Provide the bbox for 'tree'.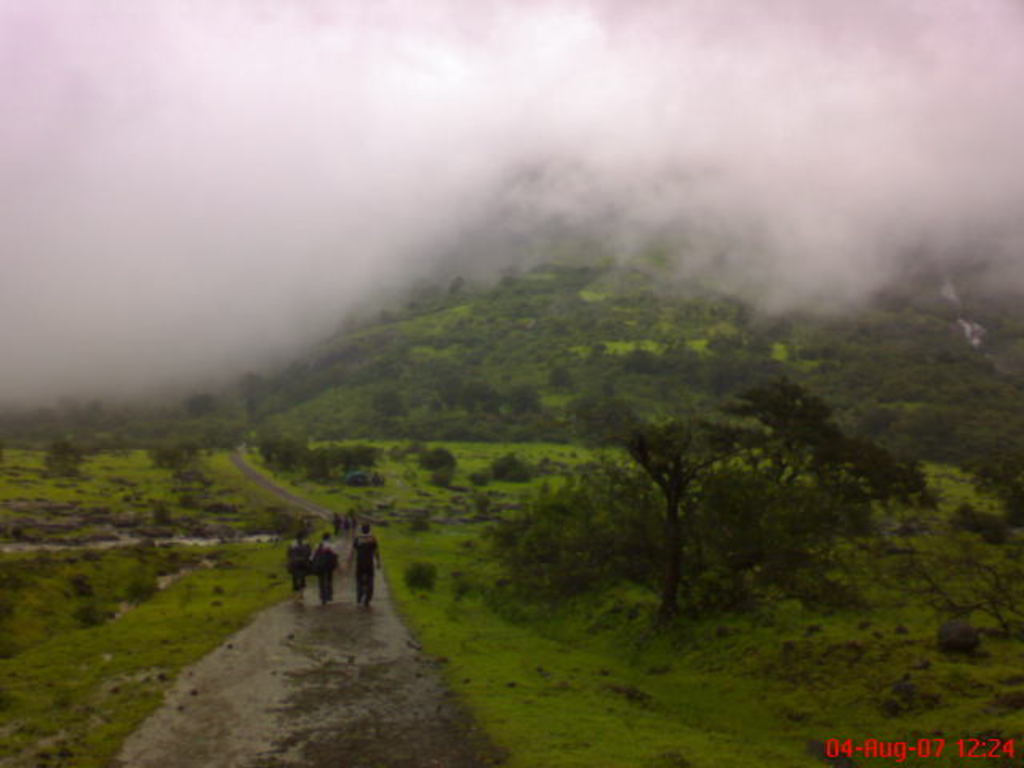
(555,355,925,611).
